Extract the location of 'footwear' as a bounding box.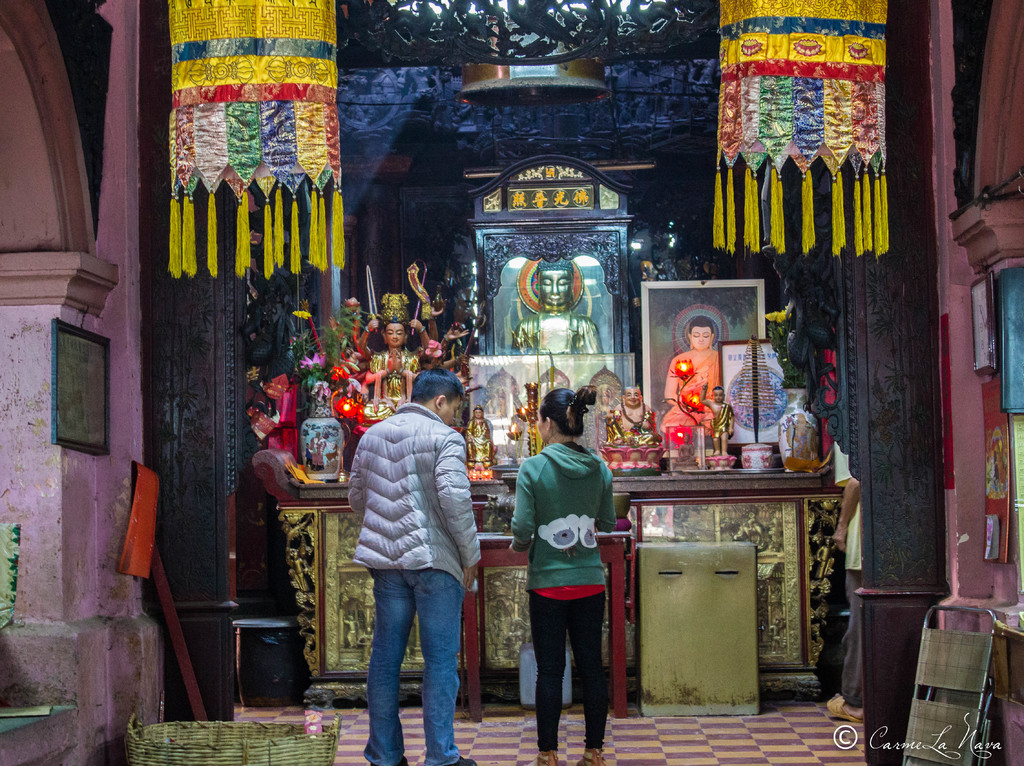
828:693:860:725.
